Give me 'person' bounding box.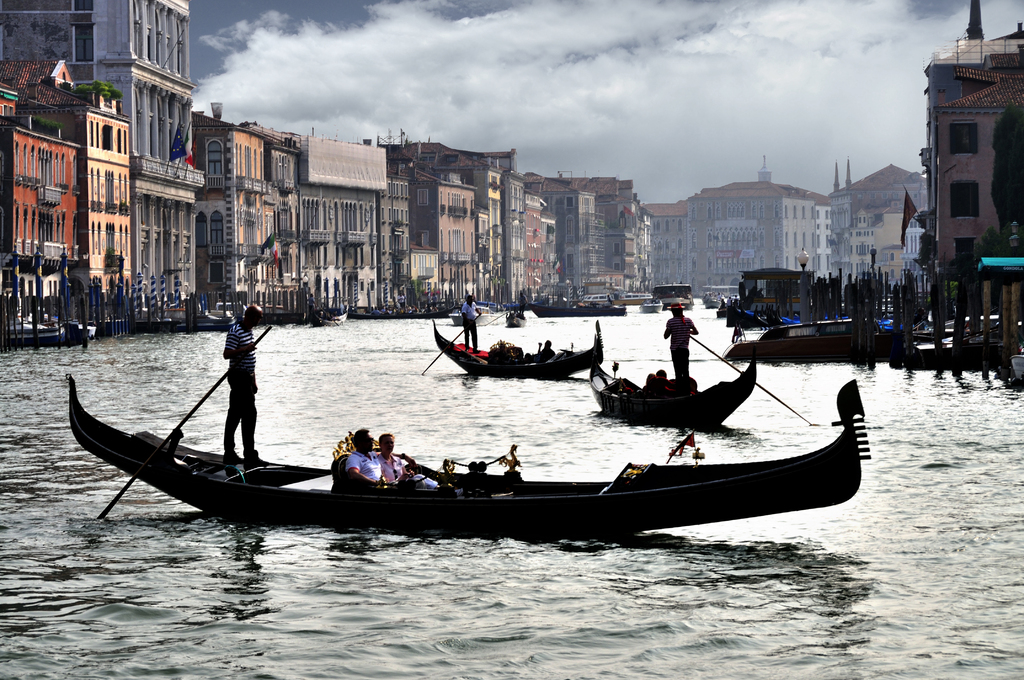
(left=376, top=433, right=433, bottom=490).
